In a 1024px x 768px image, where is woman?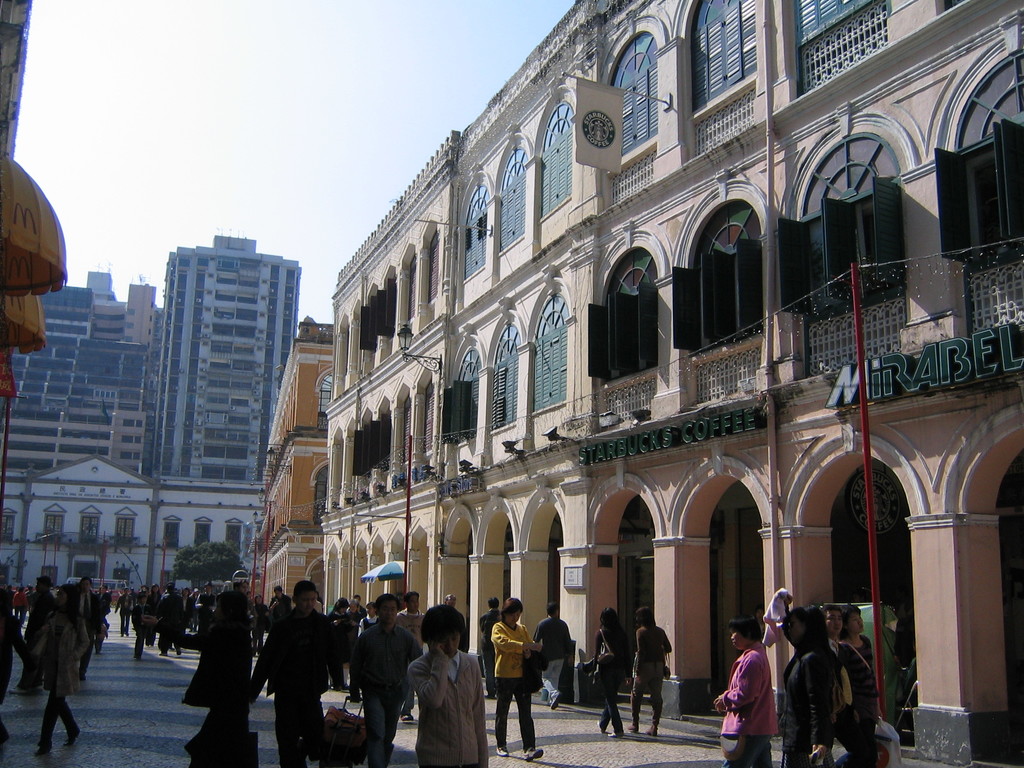
x1=22 y1=580 x2=92 y2=757.
